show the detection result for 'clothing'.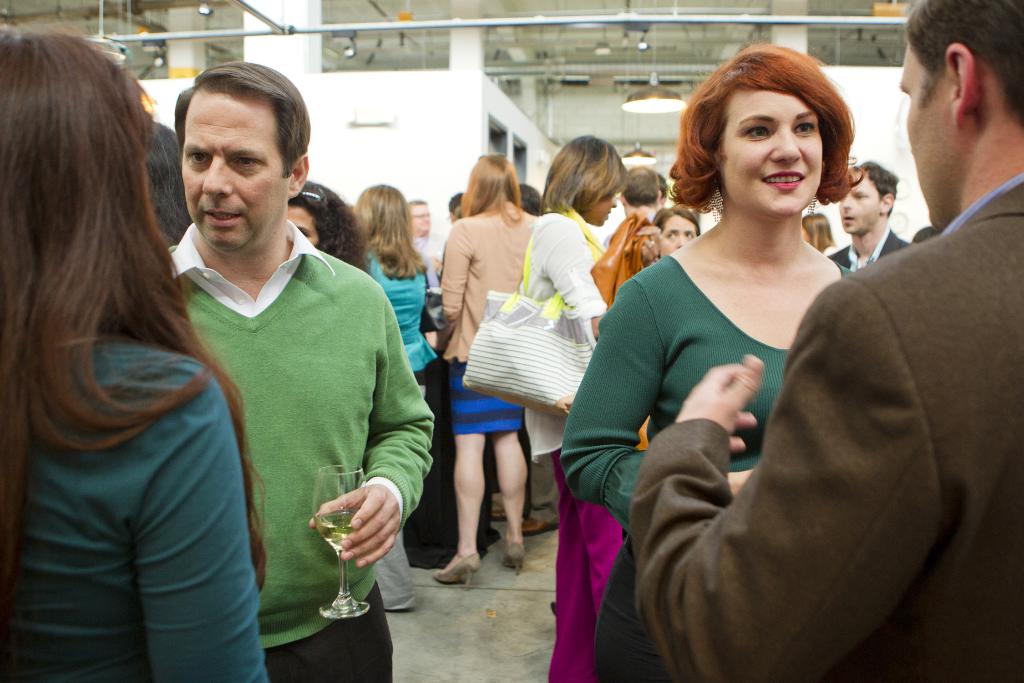
bbox=(0, 341, 270, 682).
